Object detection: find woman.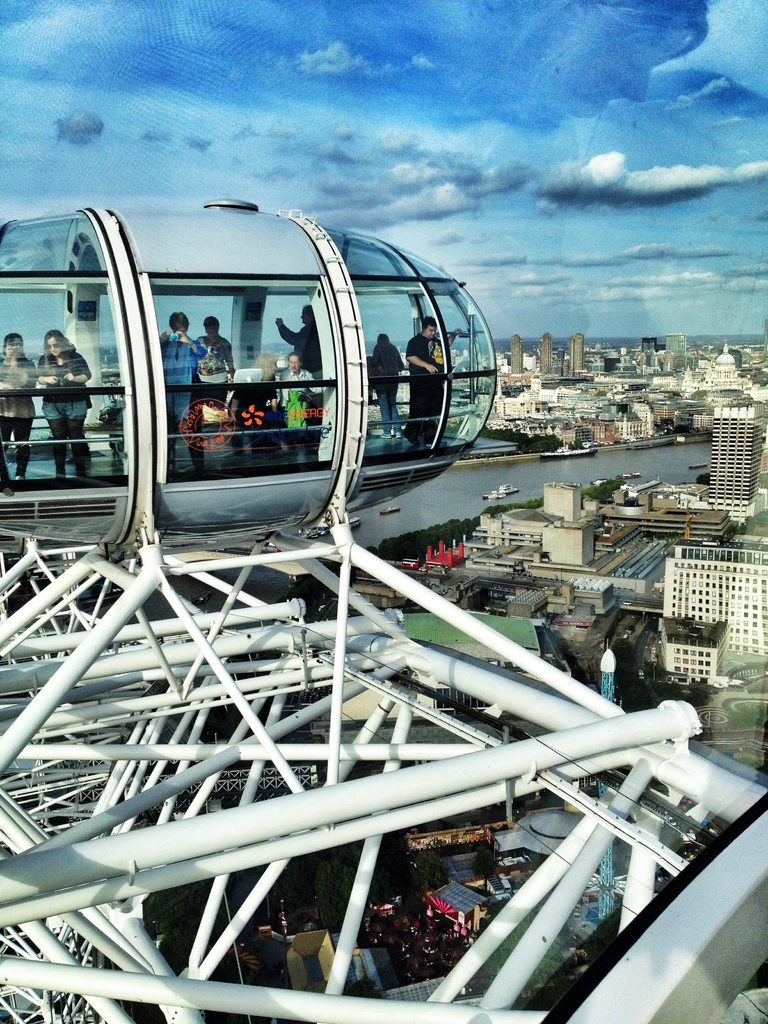
Rect(30, 333, 89, 477).
